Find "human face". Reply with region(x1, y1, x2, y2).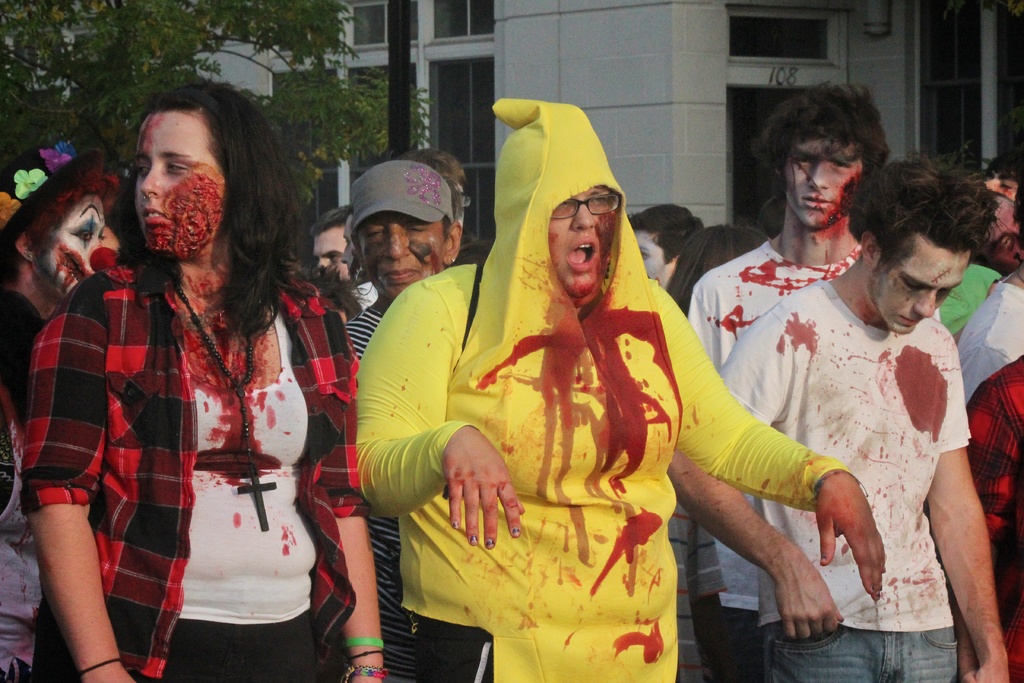
region(873, 236, 969, 331).
